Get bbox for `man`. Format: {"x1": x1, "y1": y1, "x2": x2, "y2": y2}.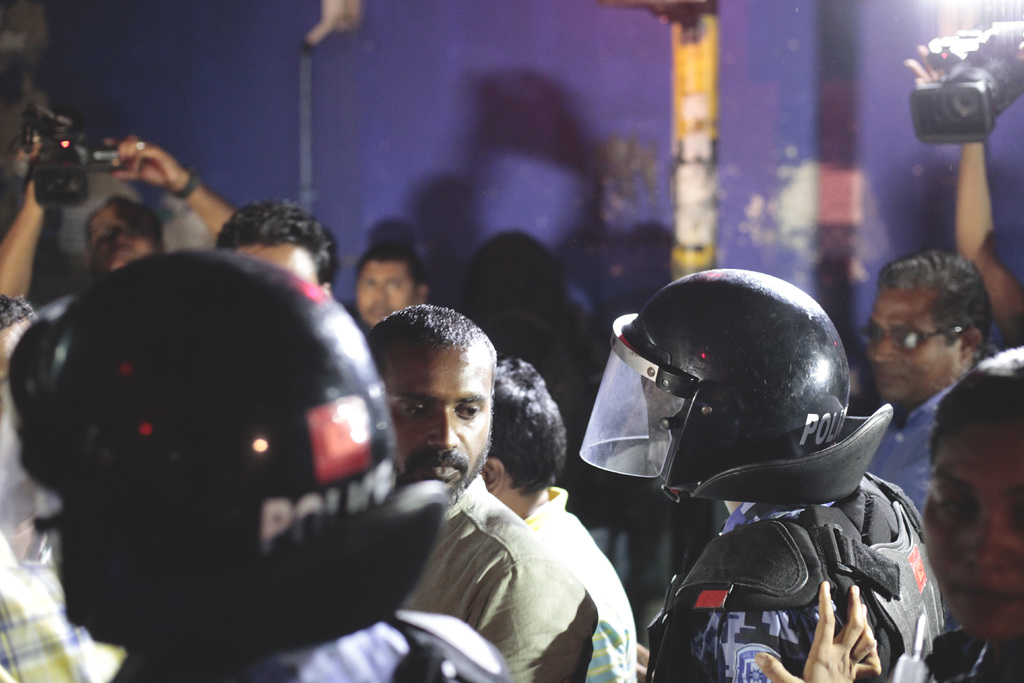
{"x1": 354, "y1": 239, "x2": 429, "y2": 325}.
